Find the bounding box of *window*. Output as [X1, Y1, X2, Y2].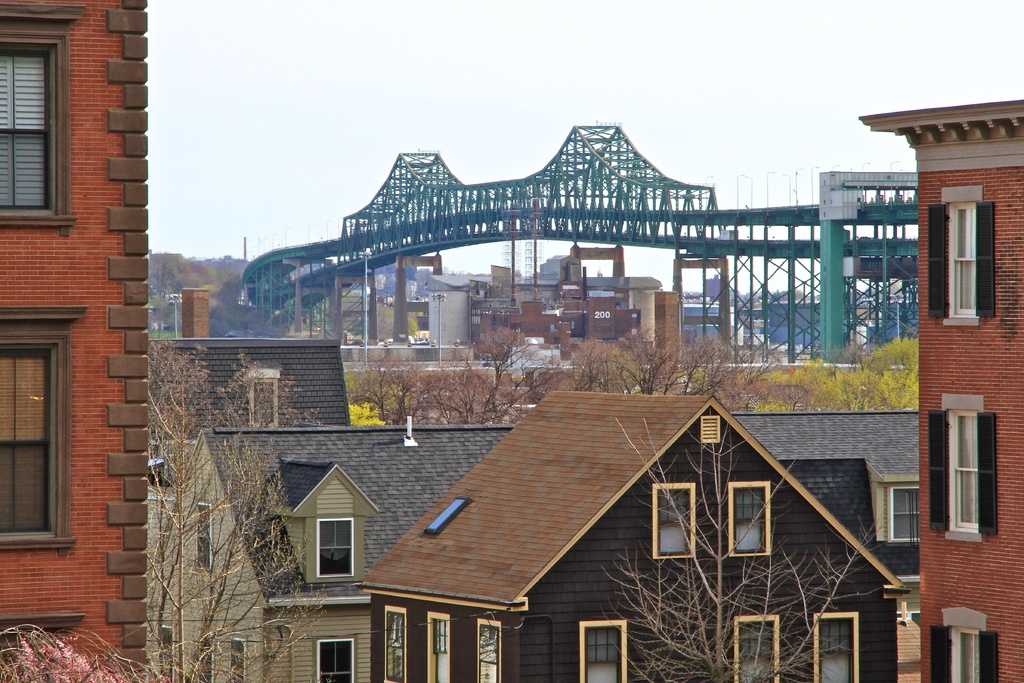
[317, 507, 353, 582].
